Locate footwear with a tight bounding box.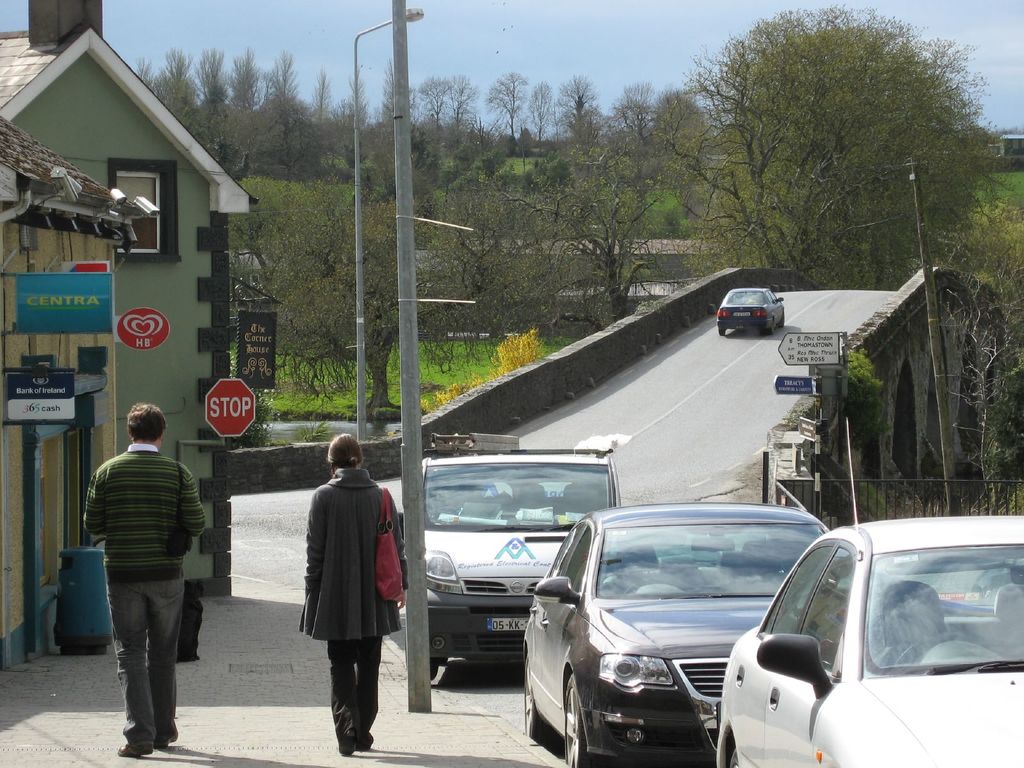
152 727 177 751.
